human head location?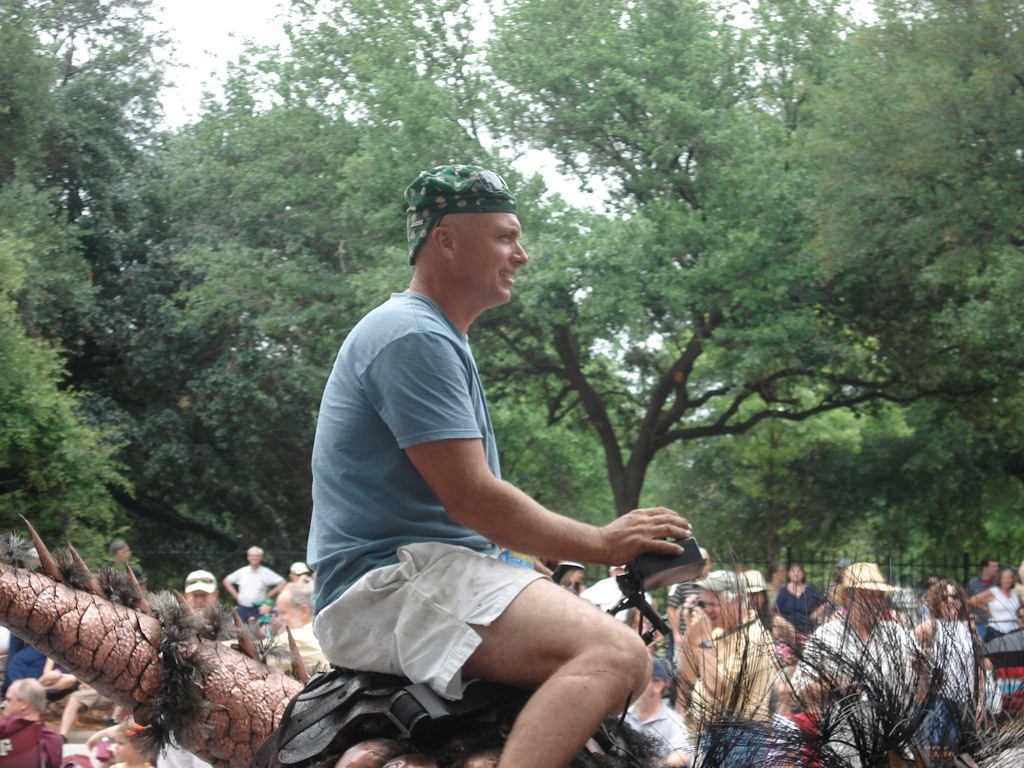
l=287, t=566, r=306, b=577
